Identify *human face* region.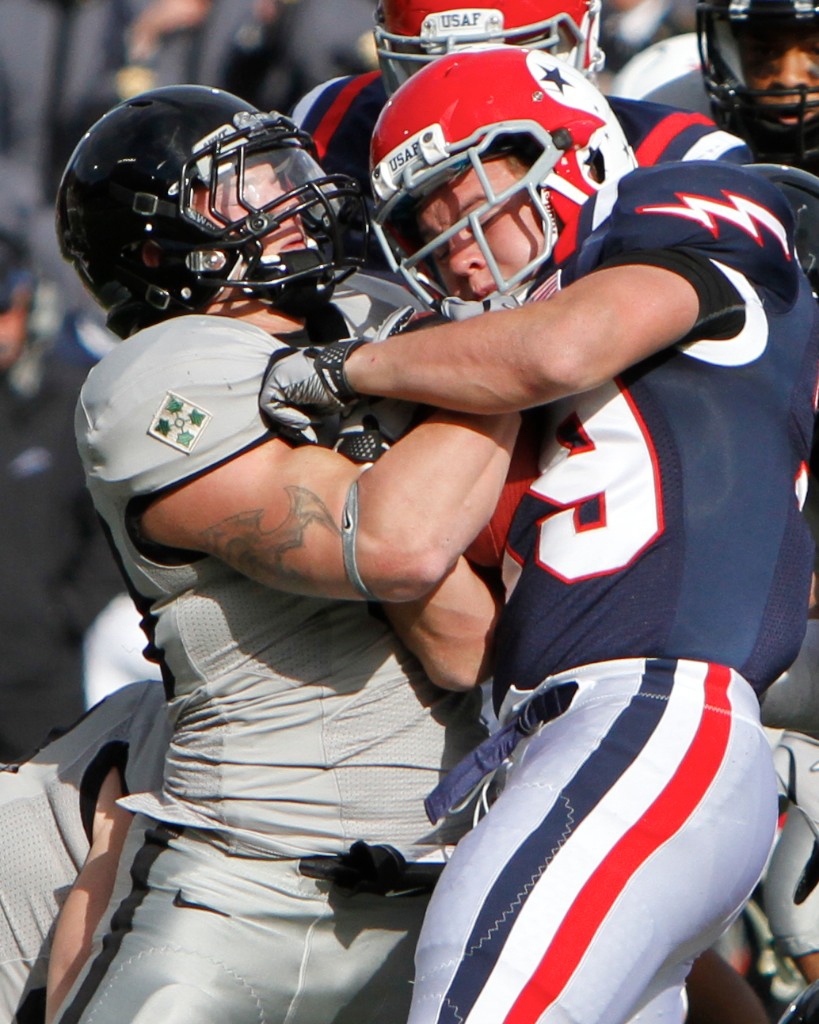
Region: [x1=729, y1=24, x2=818, y2=122].
